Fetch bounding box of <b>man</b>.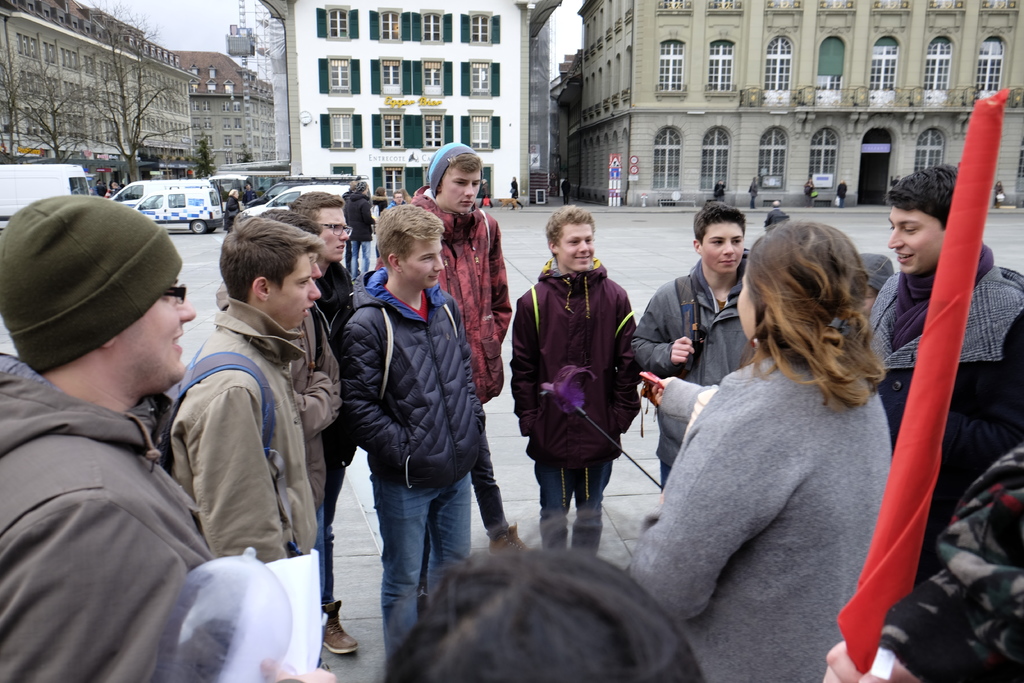
Bbox: [0, 198, 300, 682].
